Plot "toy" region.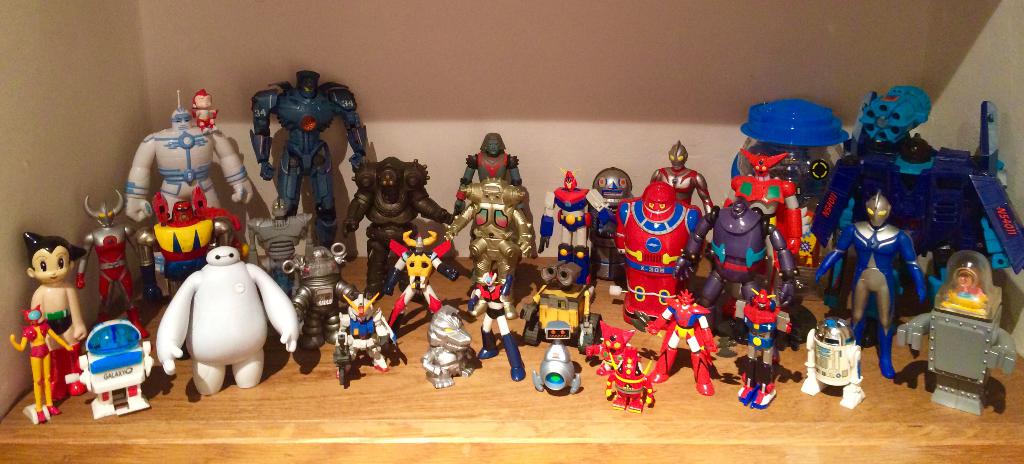
Plotted at x1=384, y1=230, x2=459, y2=334.
